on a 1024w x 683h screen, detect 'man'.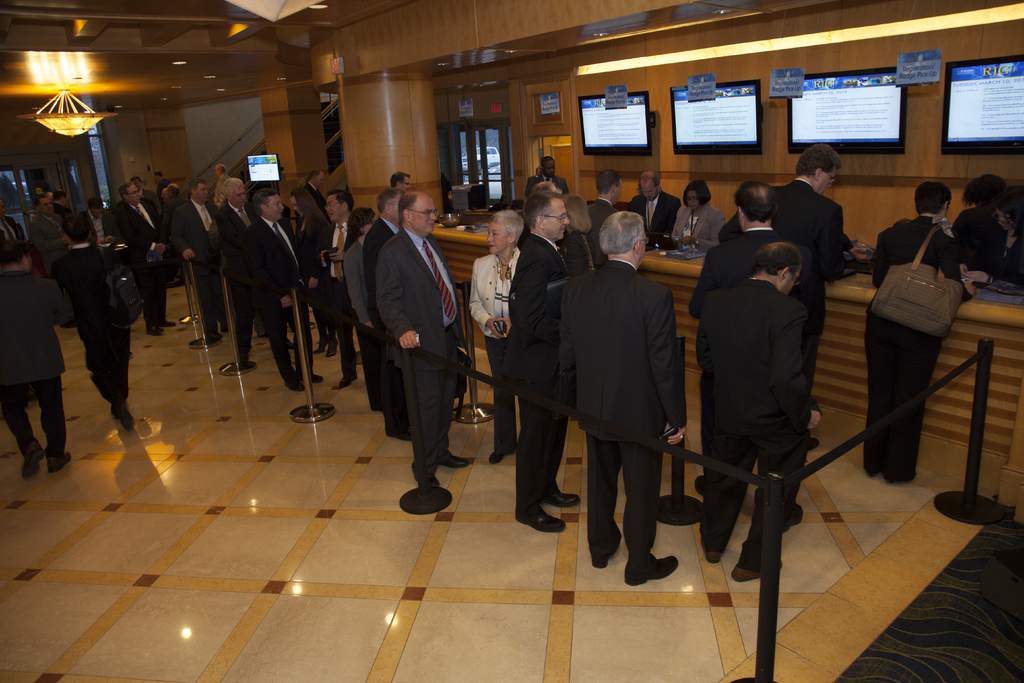
<box>379,190,469,492</box>.
